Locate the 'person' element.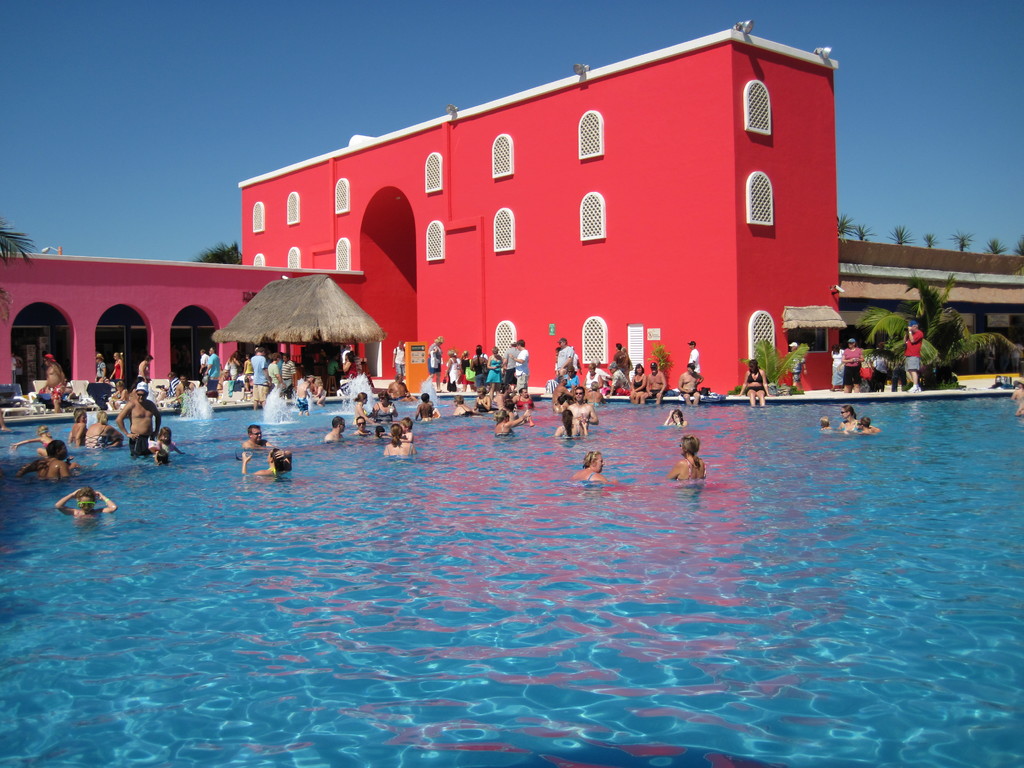
Element bbox: [164,372,188,413].
